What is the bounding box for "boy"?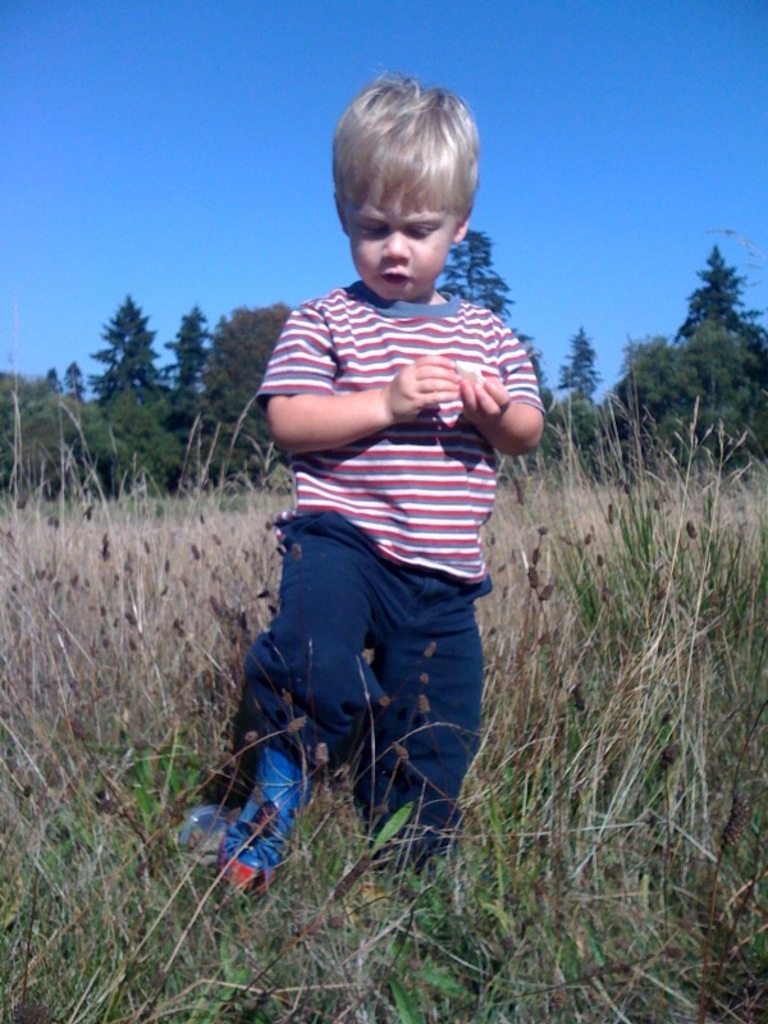
{"x1": 198, "y1": 88, "x2": 561, "y2": 909}.
